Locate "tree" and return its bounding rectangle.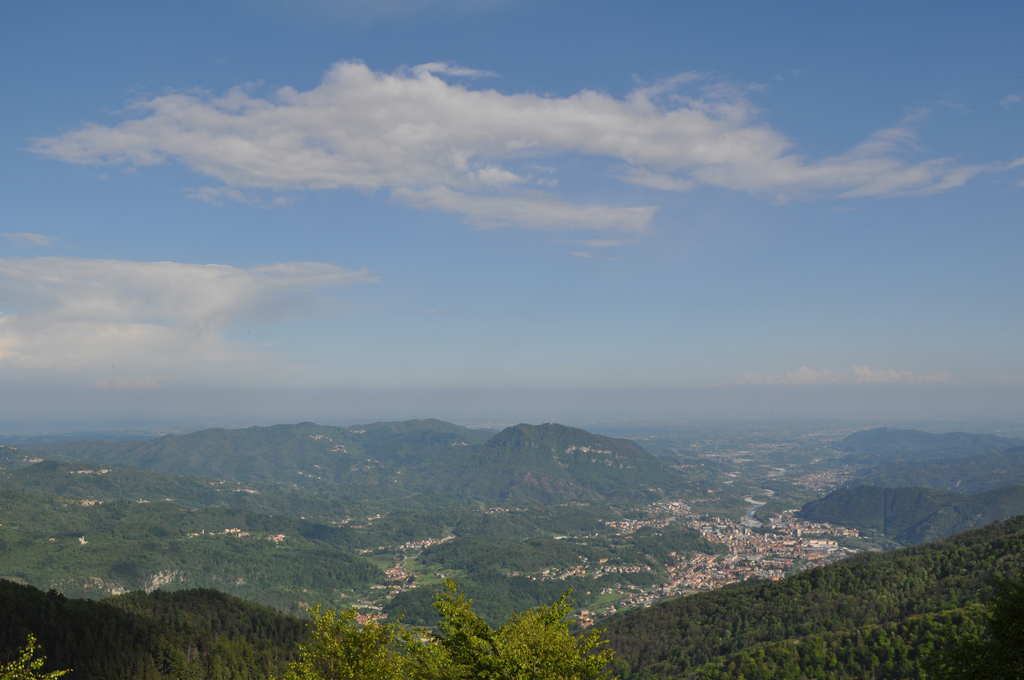
[x1=0, y1=625, x2=77, y2=679].
